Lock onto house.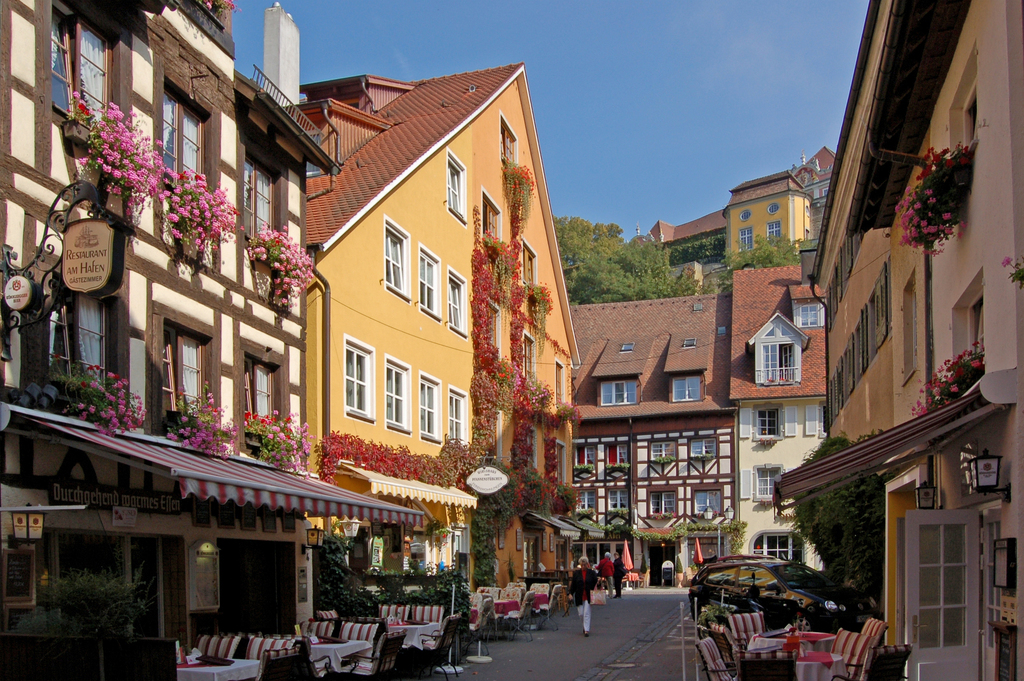
Locked: (left=548, top=249, right=835, bottom=586).
